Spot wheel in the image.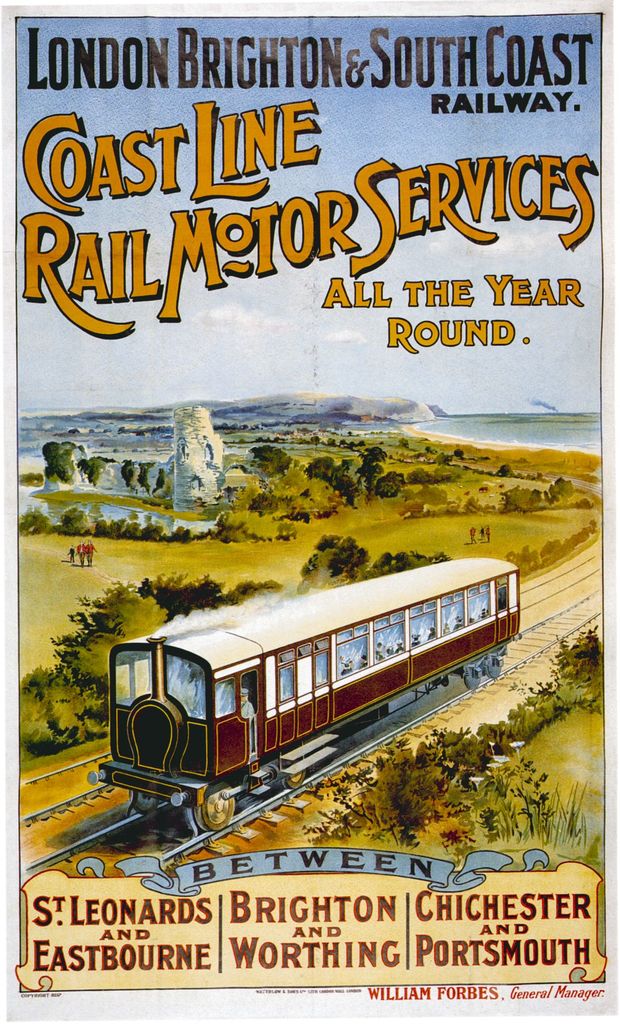
wheel found at 200,783,237,834.
